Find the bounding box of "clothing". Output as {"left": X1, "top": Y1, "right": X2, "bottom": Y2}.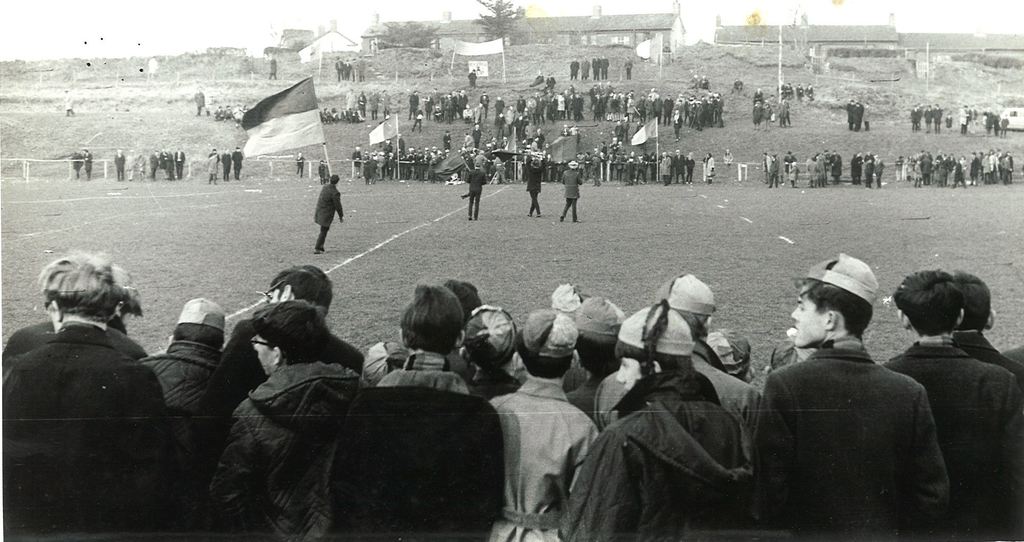
{"left": 175, "top": 147, "right": 187, "bottom": 177}.
